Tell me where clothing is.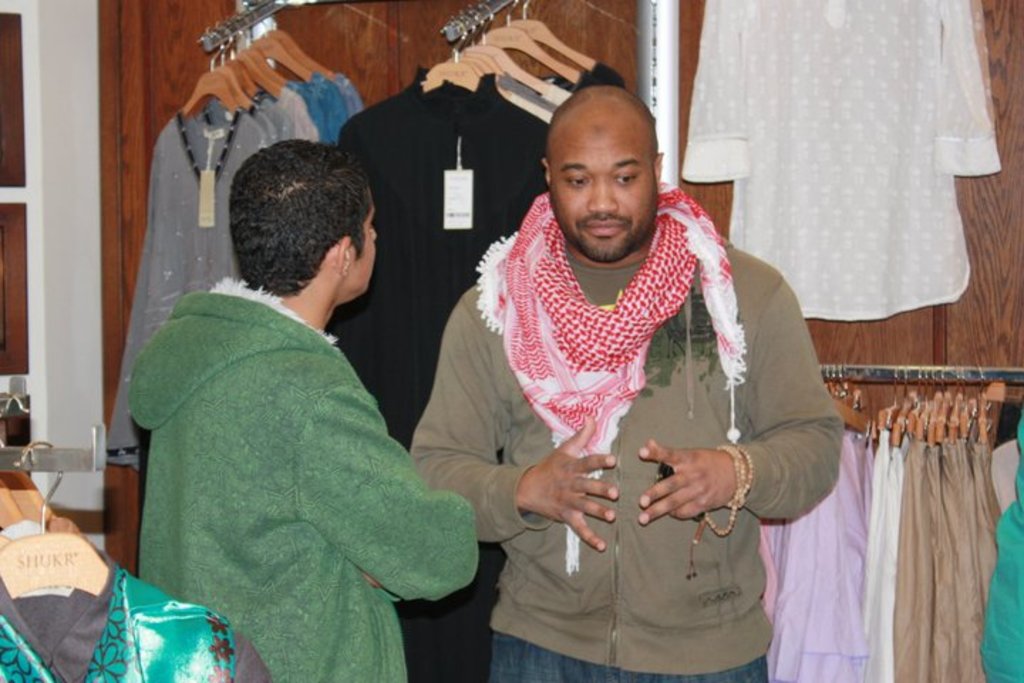
clothing is at 674/0/1008/333.
